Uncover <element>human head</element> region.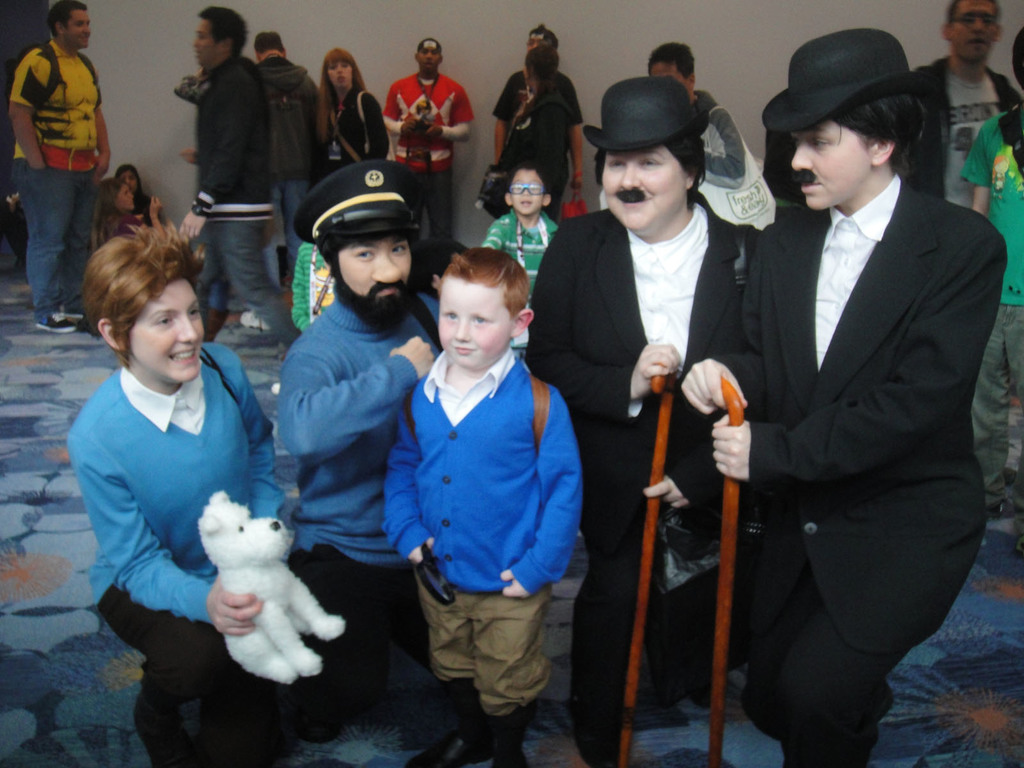
Uncovered: select_region(761, 31, 935, 211).
